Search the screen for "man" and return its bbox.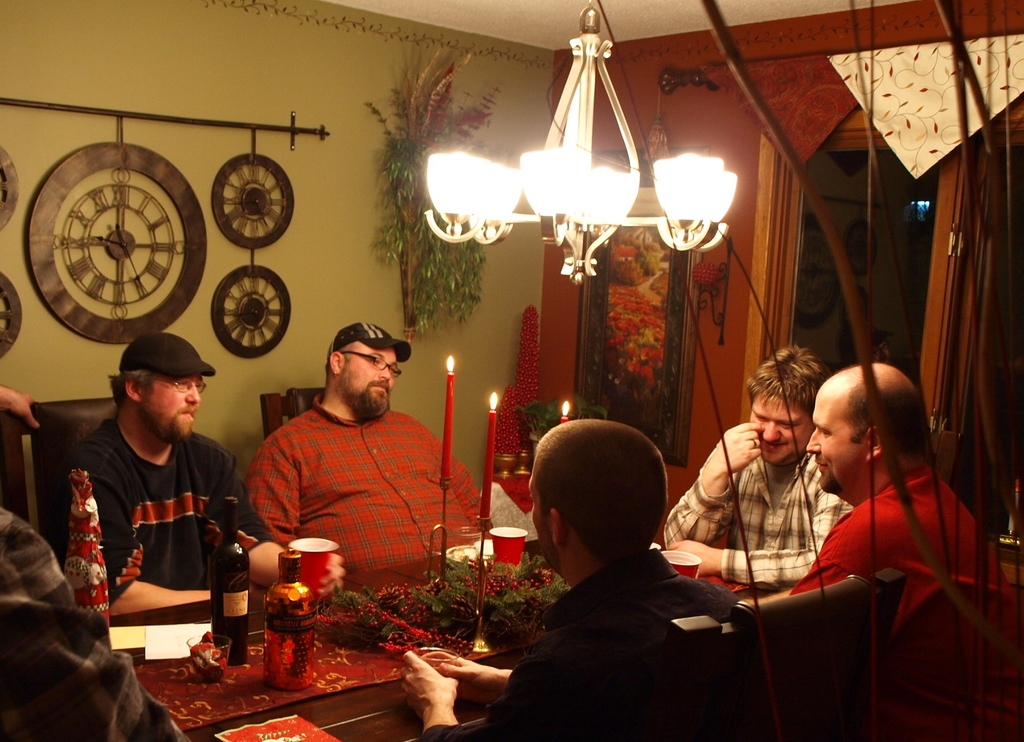
Found: Rect(45, 339, 254, 654).
